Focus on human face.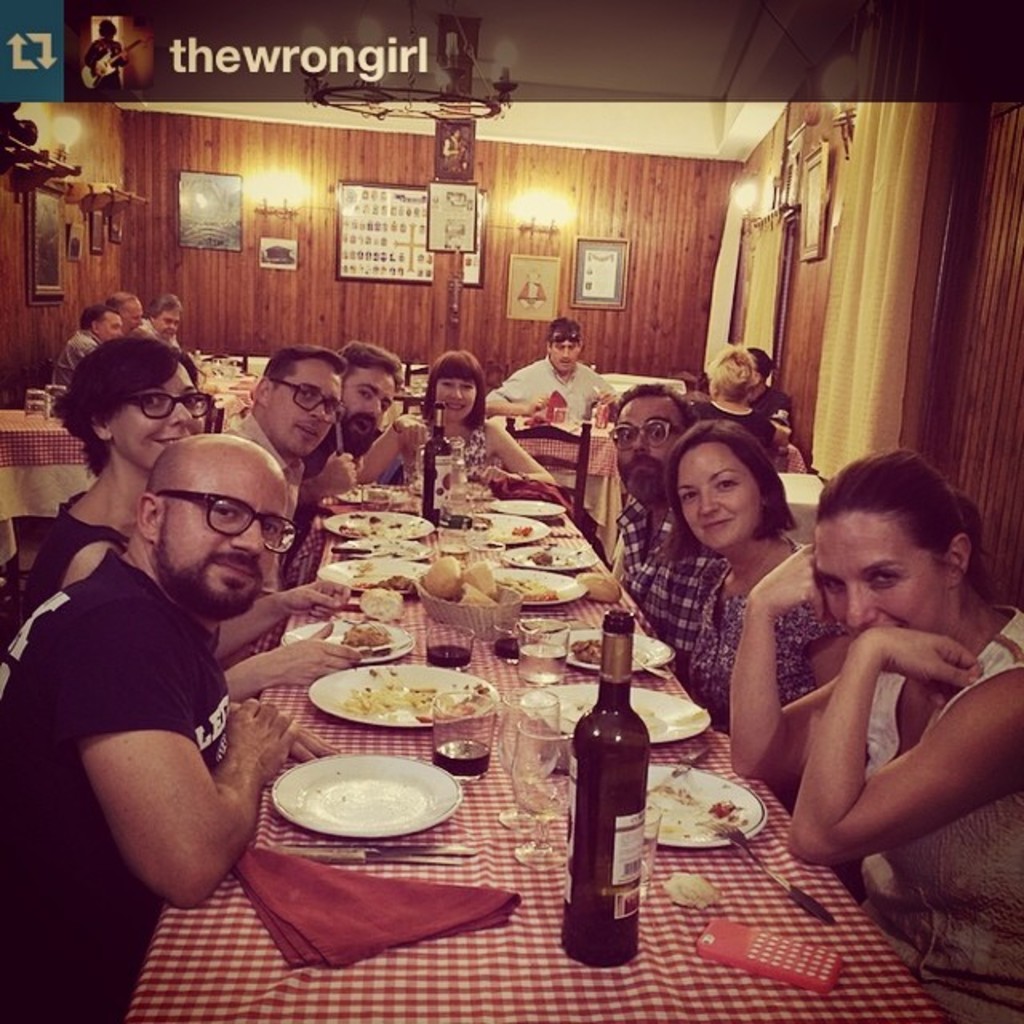
Focused at bbox(821, 518, 947, 643).
